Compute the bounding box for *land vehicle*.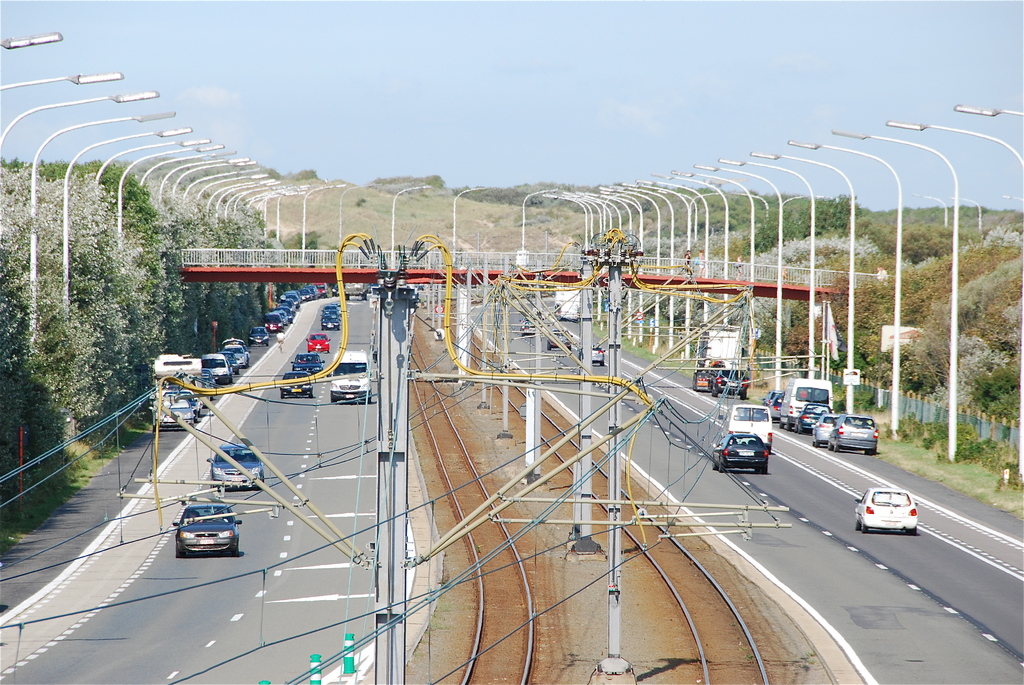
202, 440, 265, 492.
